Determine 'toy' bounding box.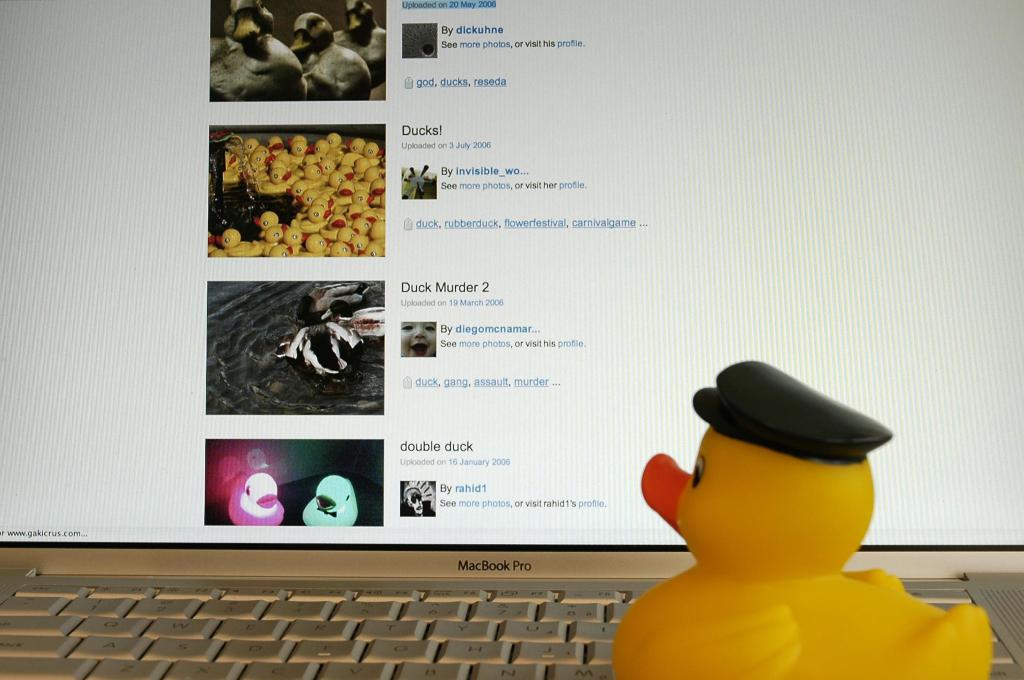
Determined: detection(227, 146, 244, 182).
